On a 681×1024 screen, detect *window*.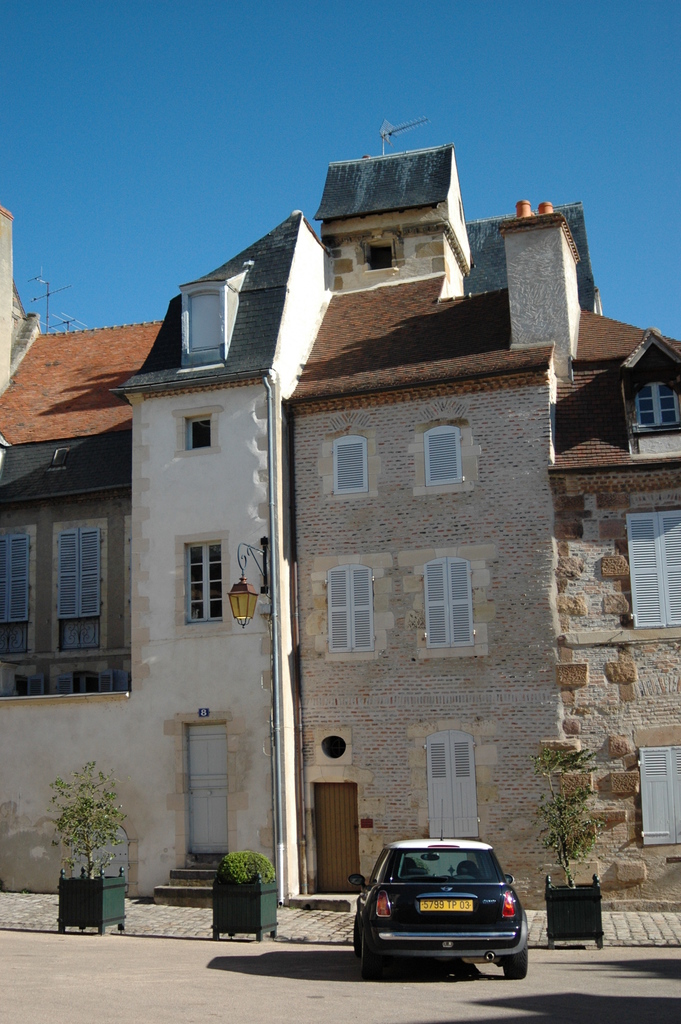
l=420, t=423, r=467, b=486.
